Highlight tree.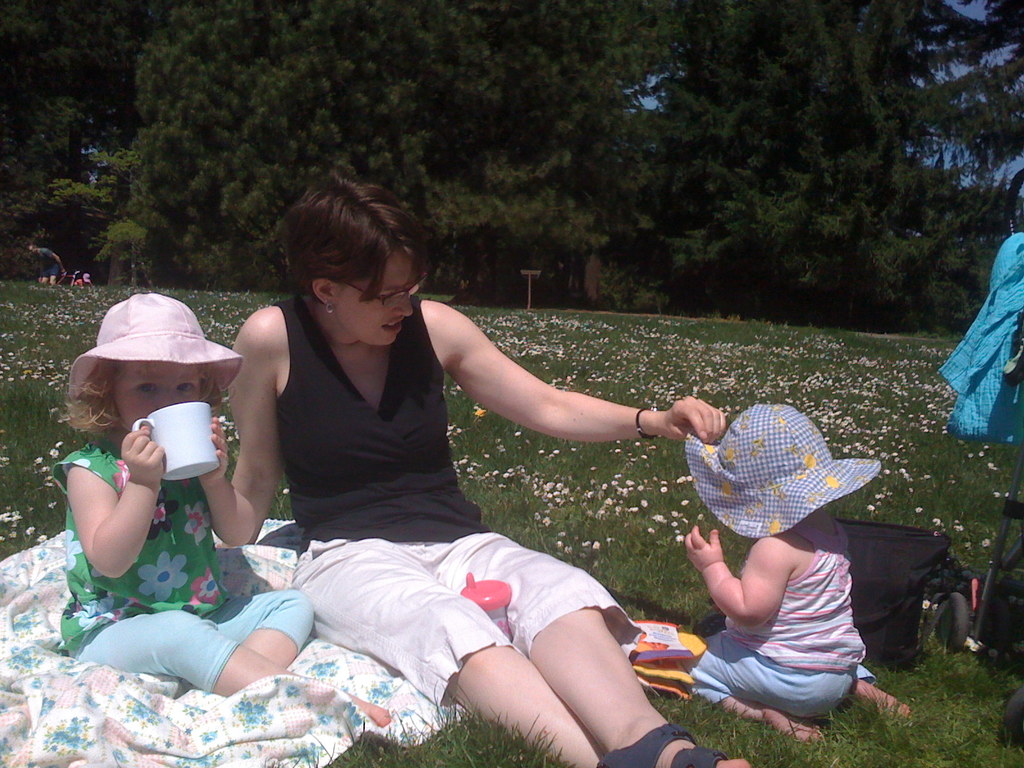
Highlighted region: region(555, 1, 1023, 309).
